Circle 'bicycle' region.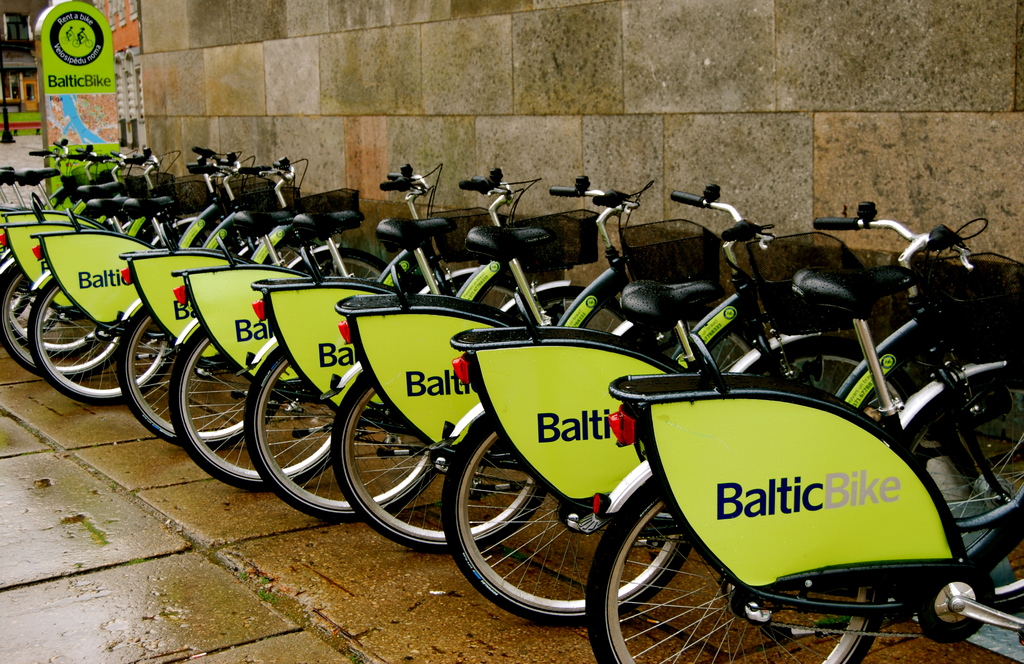
Region: <region>177, 173, 434, 512</region>.
